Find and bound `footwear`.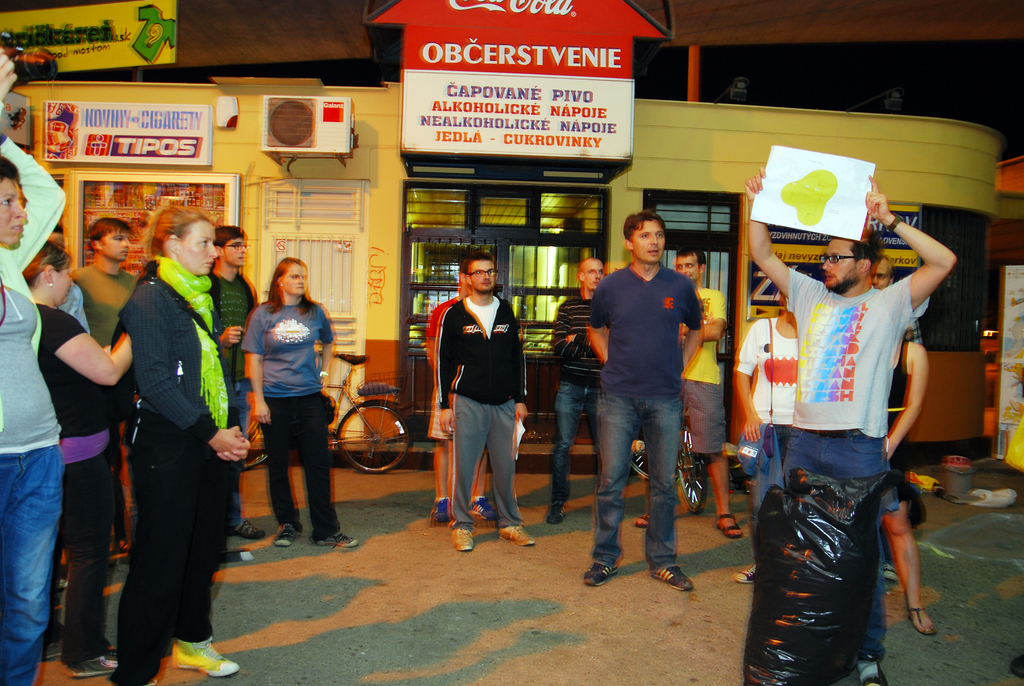
Bound: [x1=230, y1=516, x2=268, y2=545].
